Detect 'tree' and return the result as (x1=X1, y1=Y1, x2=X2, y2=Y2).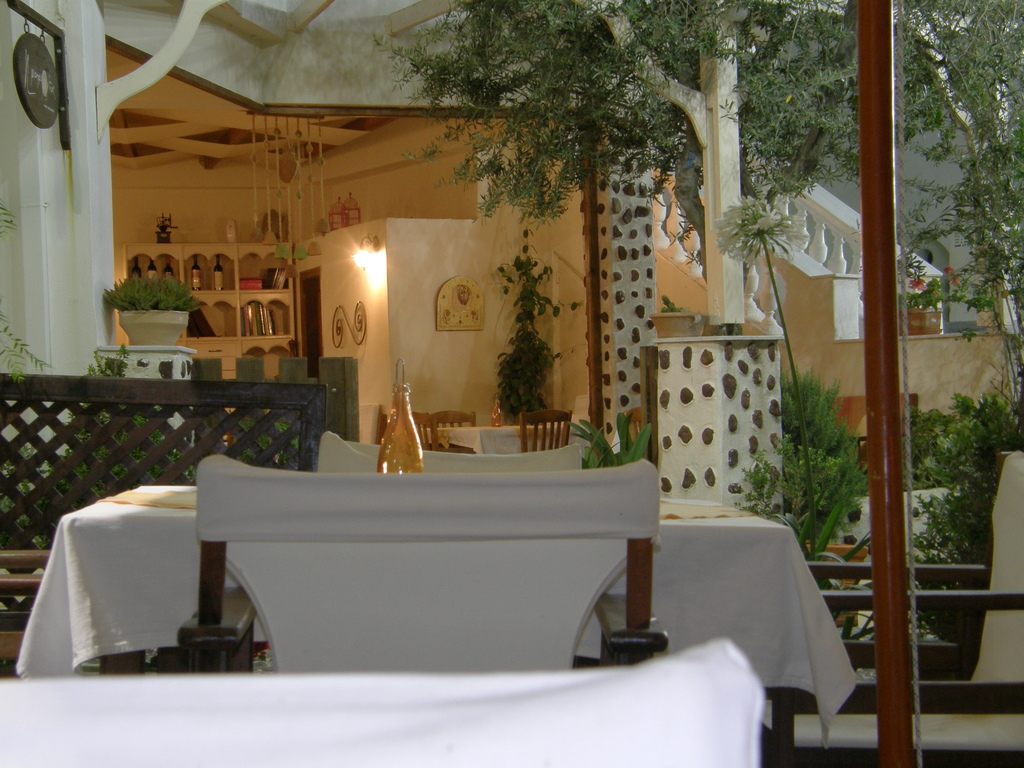
(x1=909, y1=376, x2=1023, y2=579).
